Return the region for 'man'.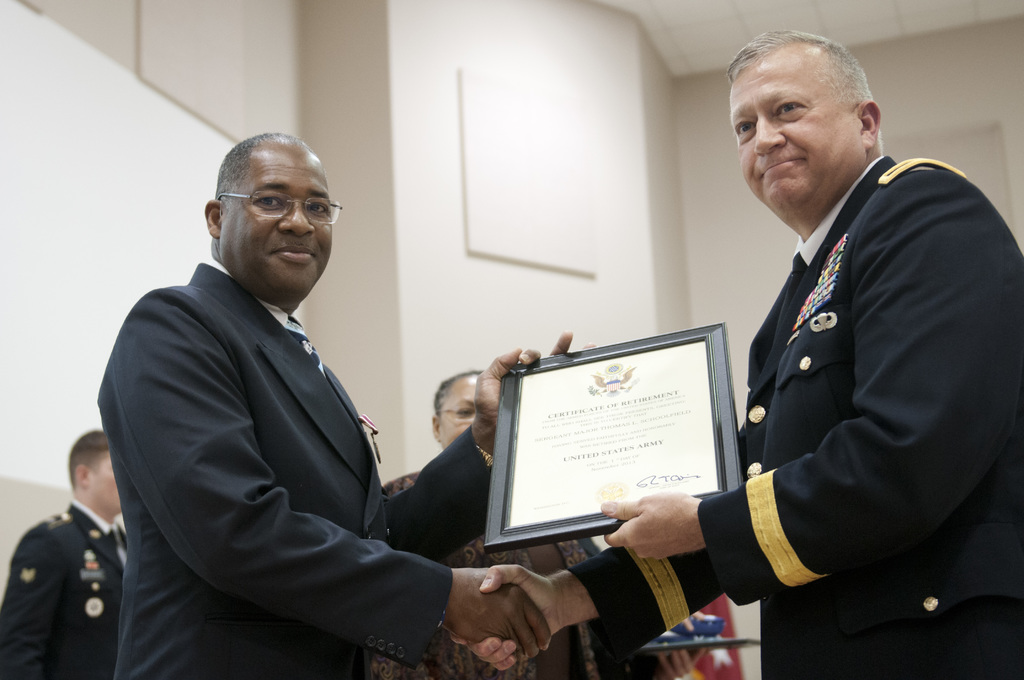
<box>452,25,1023,679</box>.
